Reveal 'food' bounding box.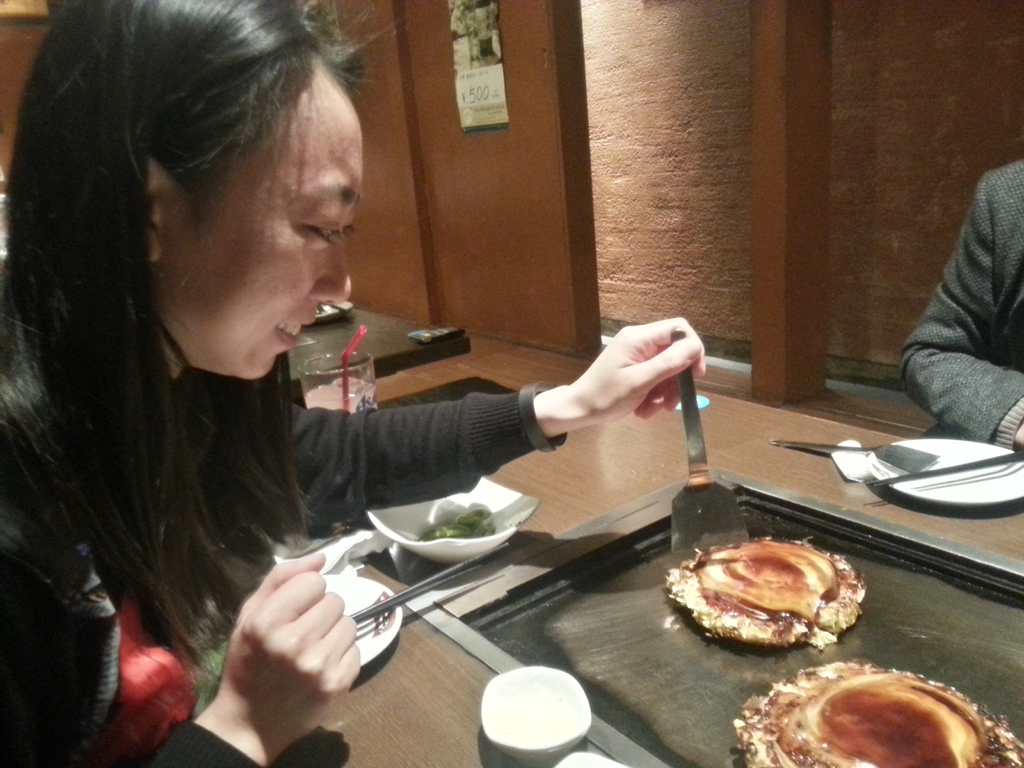
Revealed: detection(738, 660, 1023, 767).
